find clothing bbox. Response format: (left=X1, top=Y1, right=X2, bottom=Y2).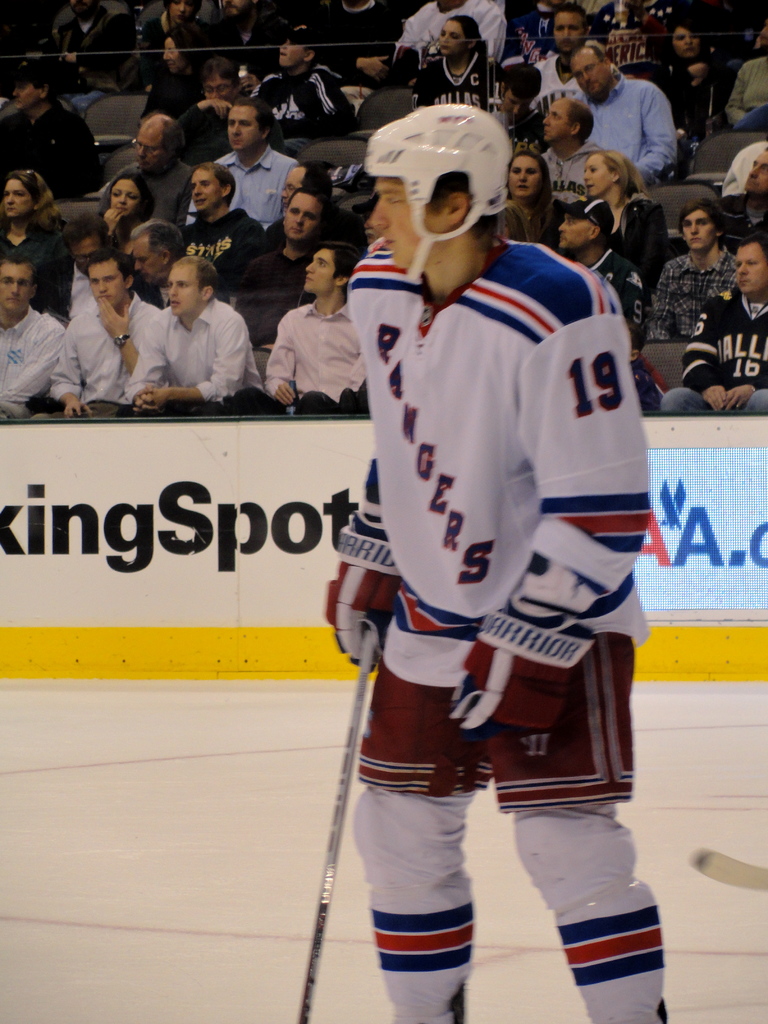
(left=554, top=238, right=664, bottom=410).
